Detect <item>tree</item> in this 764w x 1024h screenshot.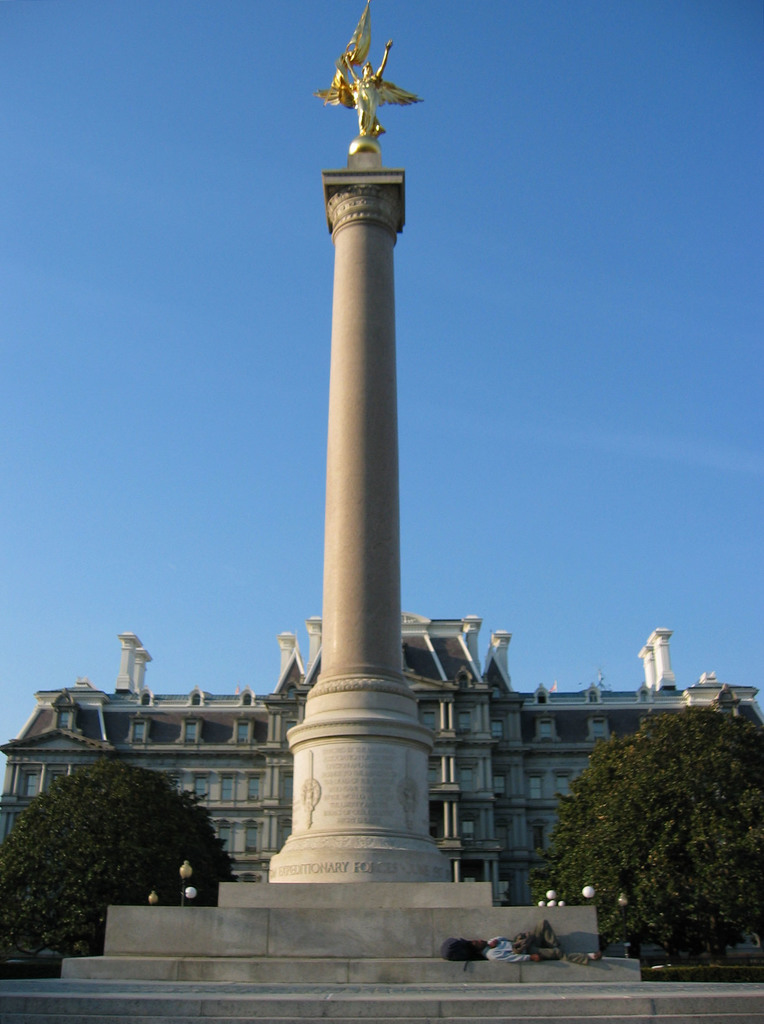
Detection: {"left": 0, "top": 762, "right": 240, "bottom": 970}.
